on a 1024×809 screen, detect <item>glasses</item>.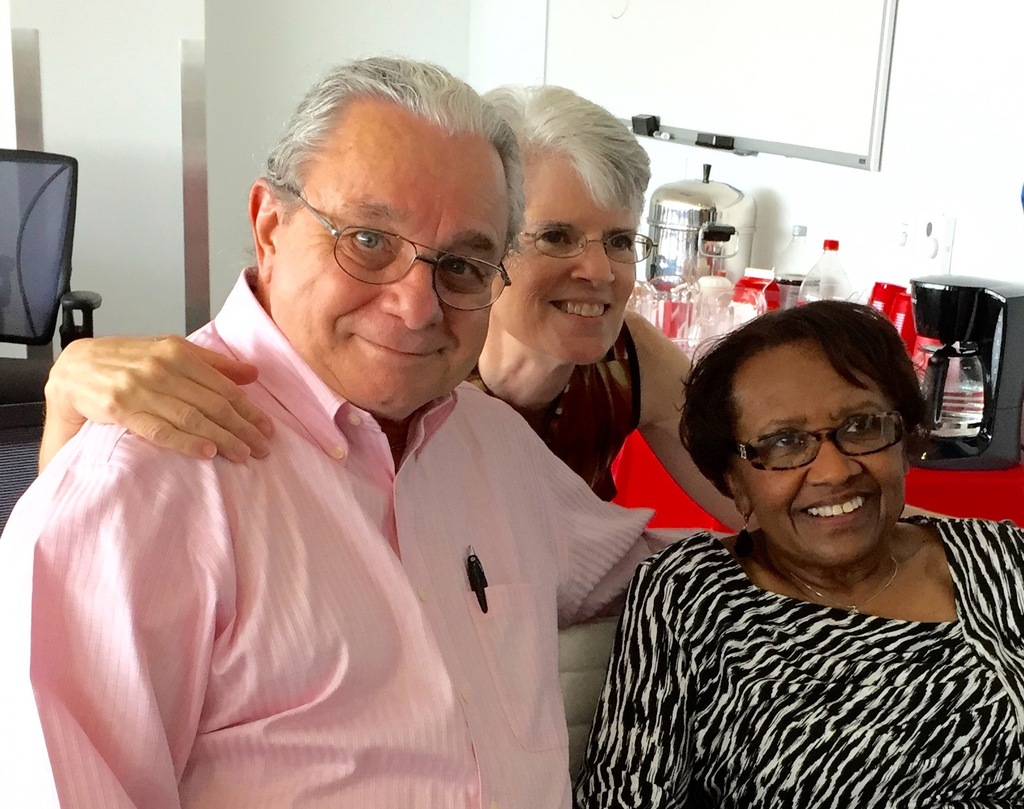
521:229:660:259.
